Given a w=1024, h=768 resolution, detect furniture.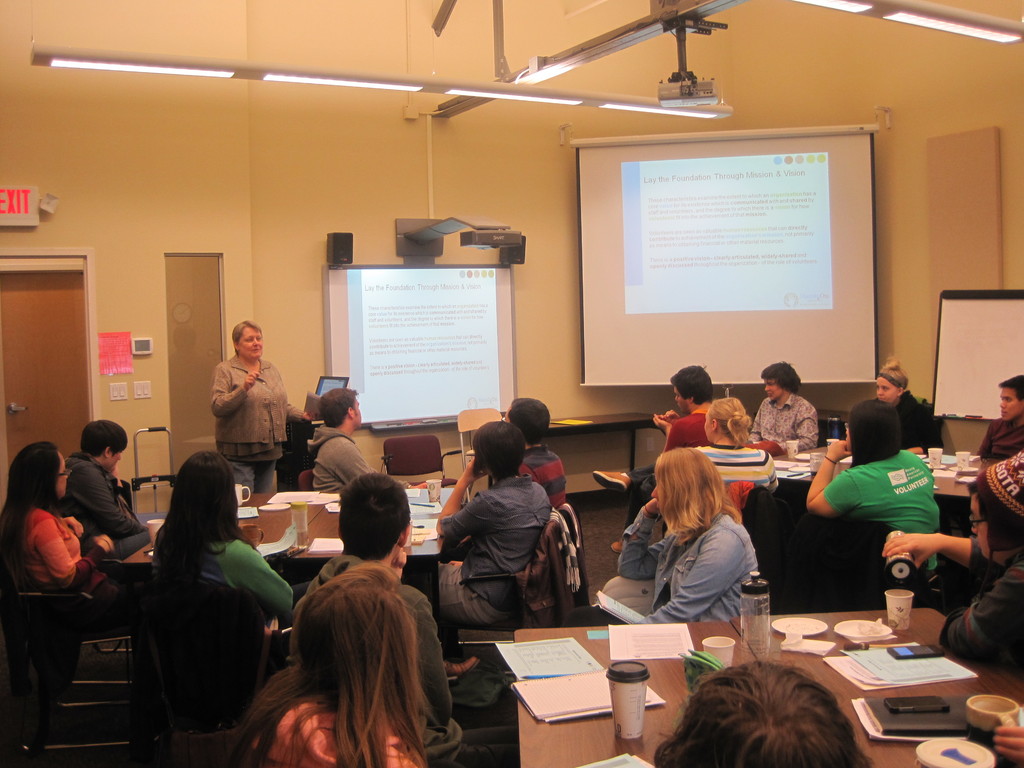
(left=511, top=610, right=1023, bottom=767).
